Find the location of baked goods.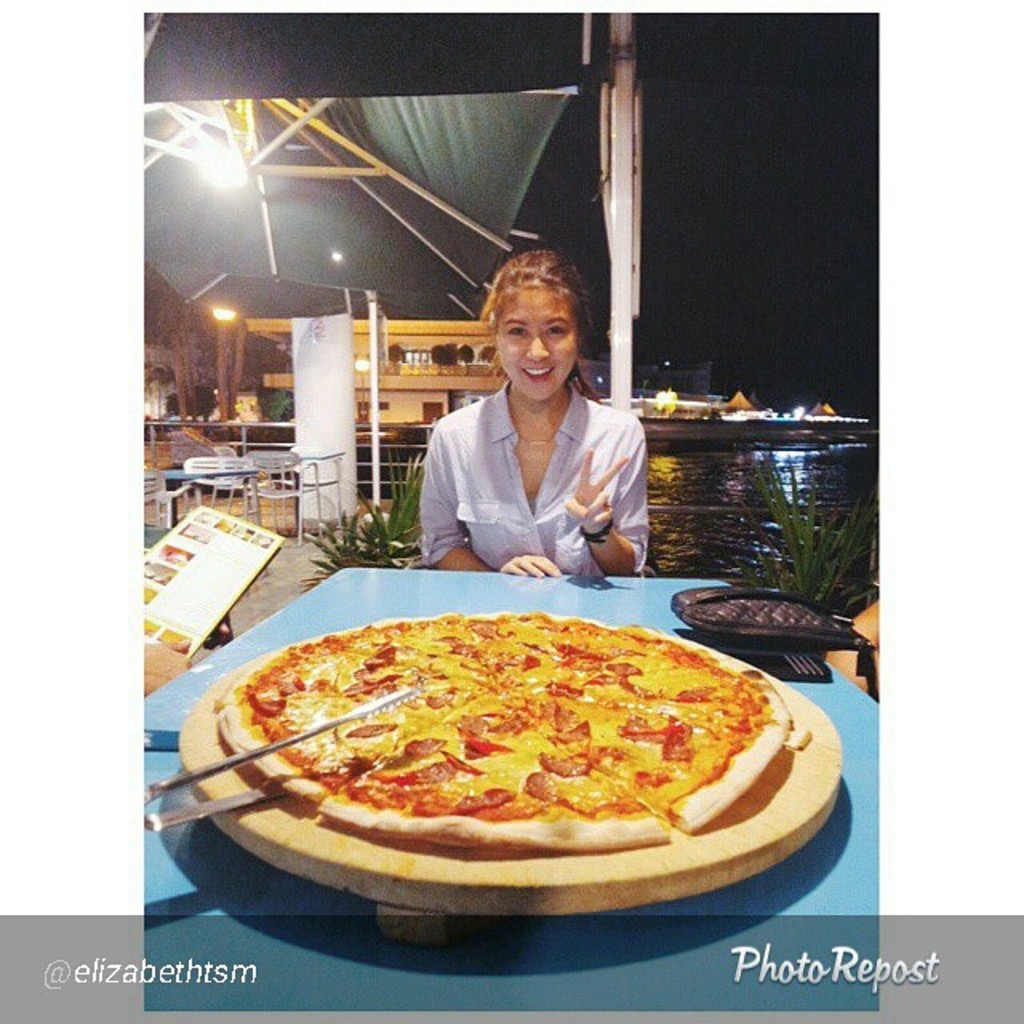
Location: detection(218, 610, 810, 861).
